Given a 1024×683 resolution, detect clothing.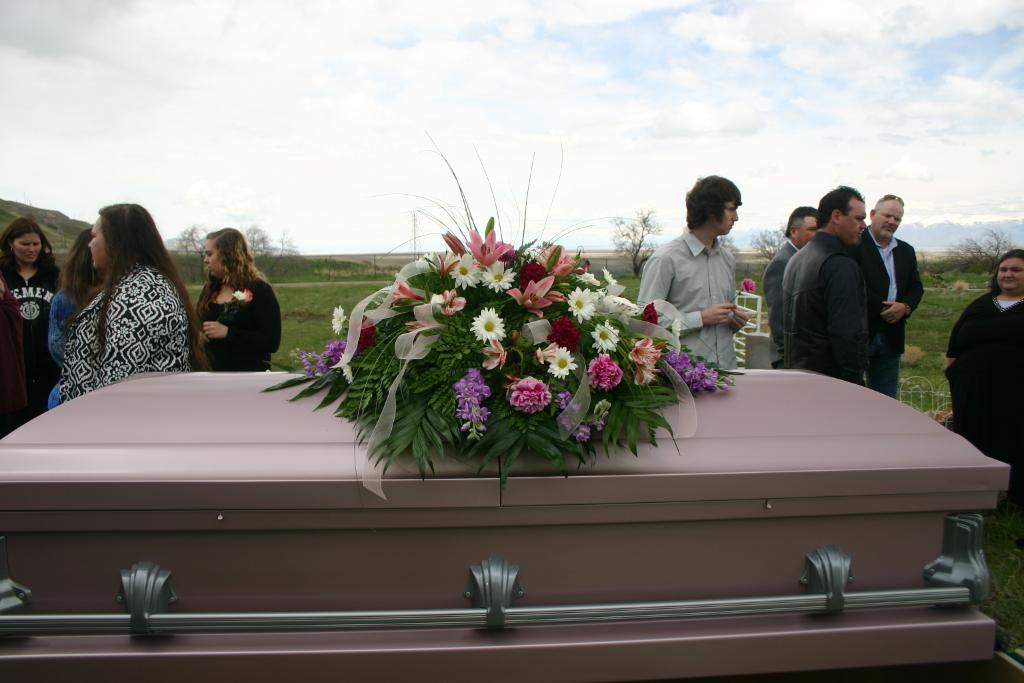
select_region(60, 253, 193, 402).
